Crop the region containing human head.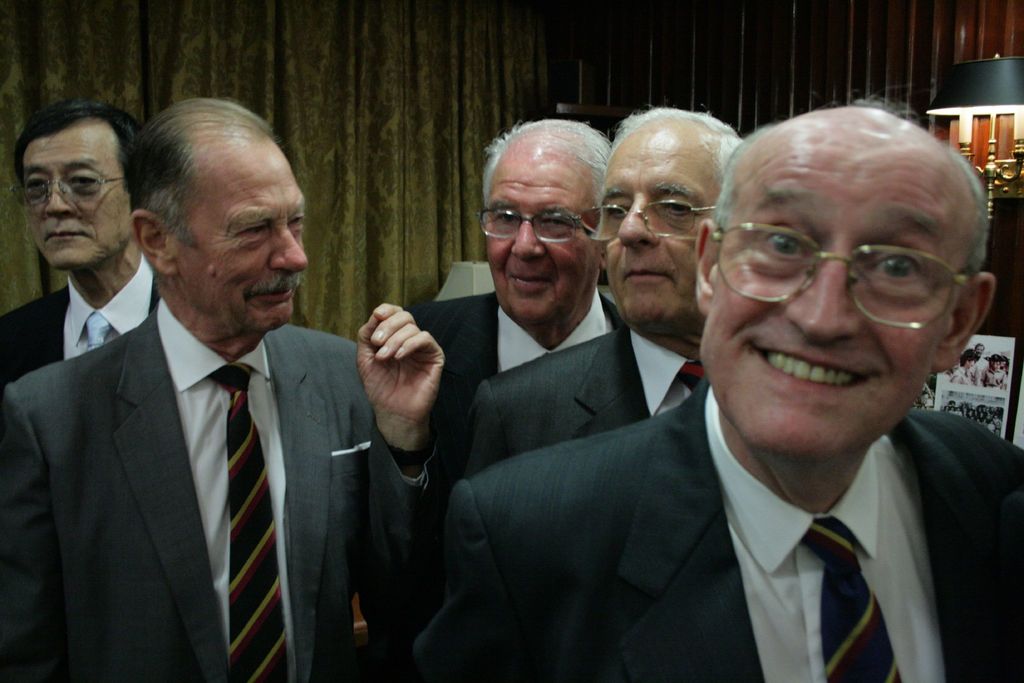
Crop region: <region>491, 120, 622, 321</region>.
